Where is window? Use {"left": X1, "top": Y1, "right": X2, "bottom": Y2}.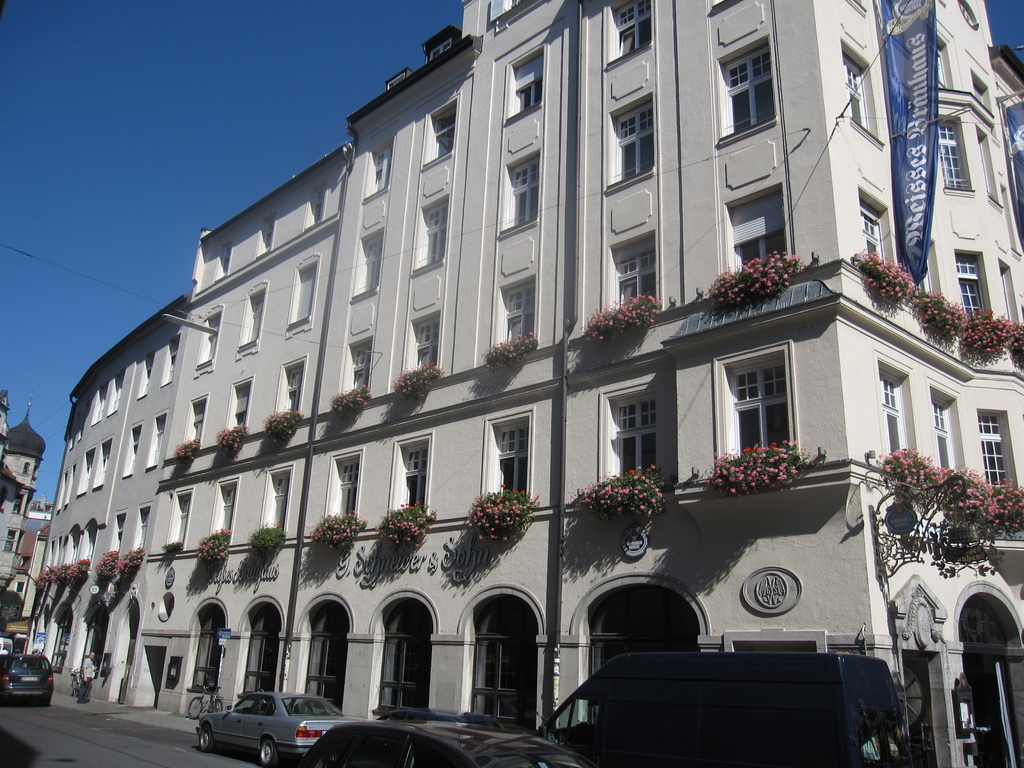
{"left": 321, "top": 454, "right": 362, "bottom": 538}.
